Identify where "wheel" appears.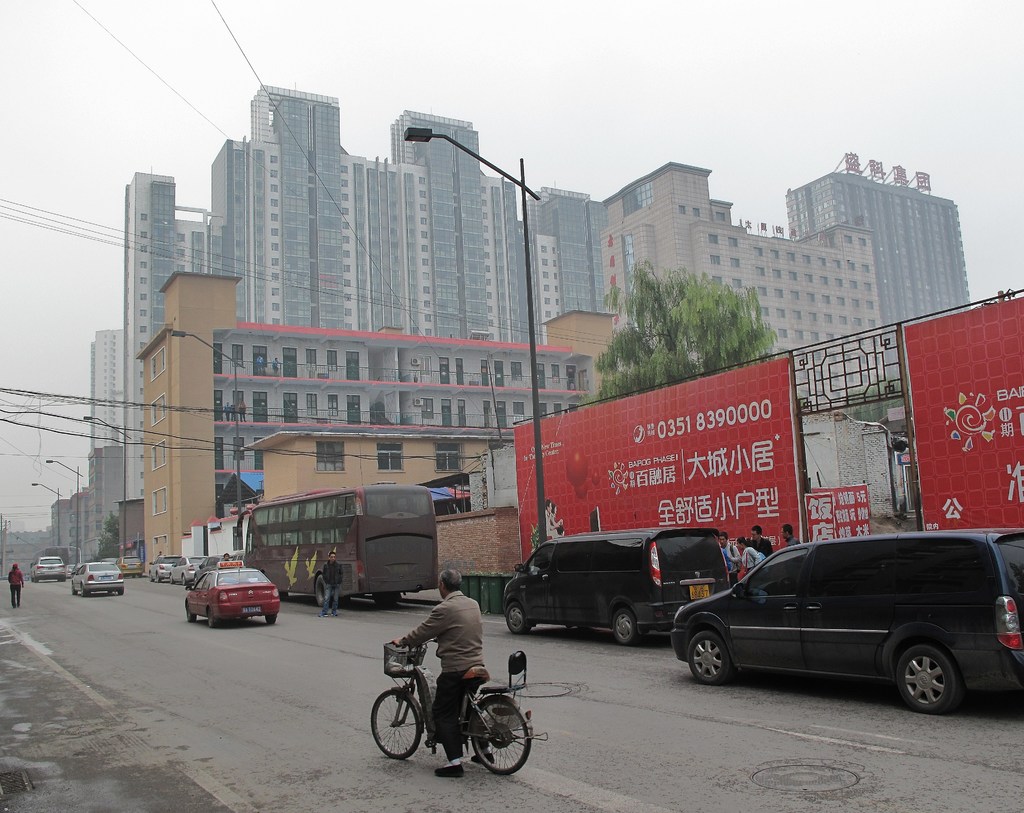
Appears at crop(612, 608, 639, 643).
